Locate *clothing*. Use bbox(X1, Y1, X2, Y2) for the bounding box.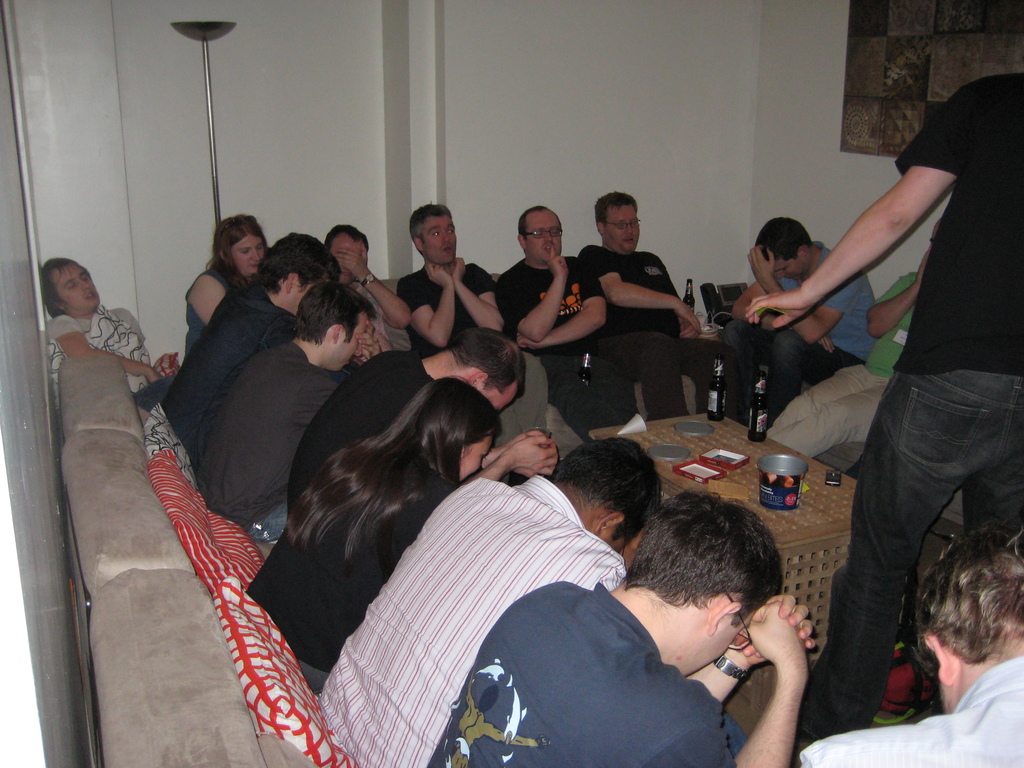
bbox(281, 347, 452, 523).
